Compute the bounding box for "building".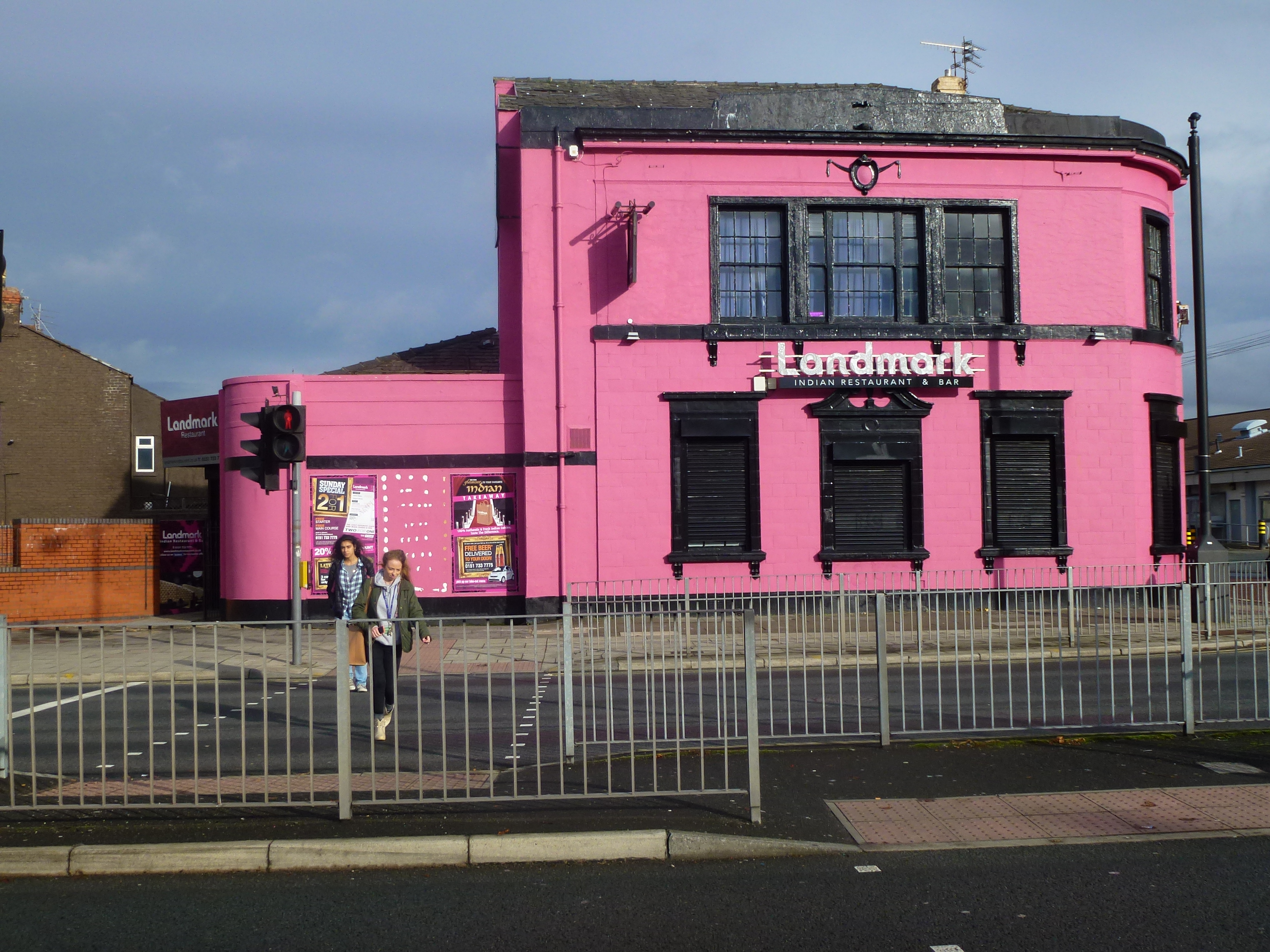
locate(64, 23, 350, 180).
